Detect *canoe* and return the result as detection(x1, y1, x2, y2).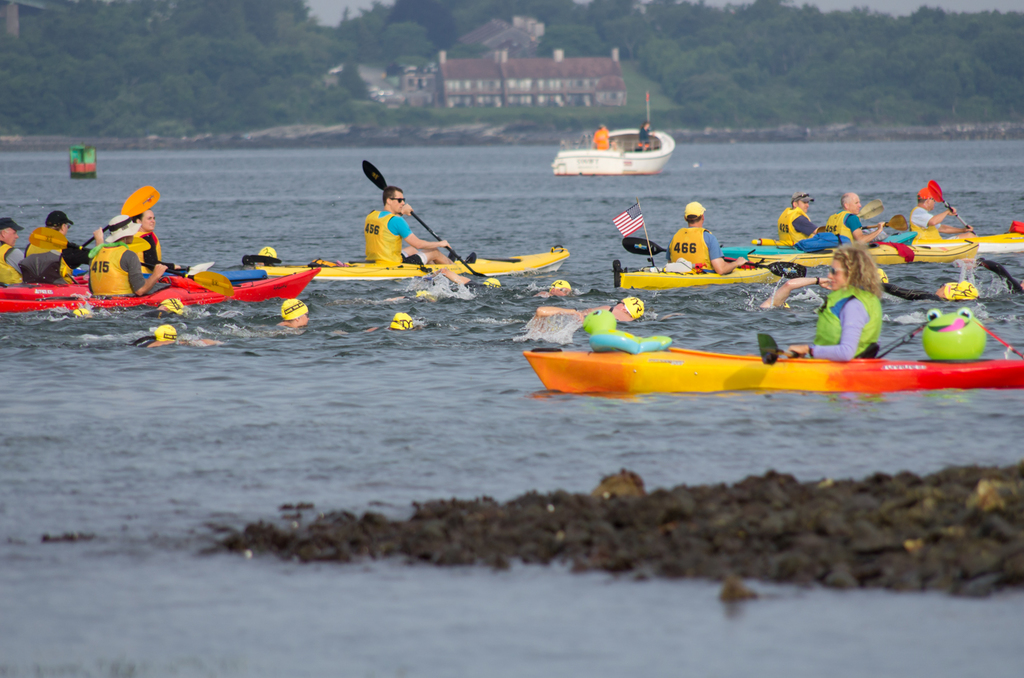
detection(0, 286, 227, 312).
